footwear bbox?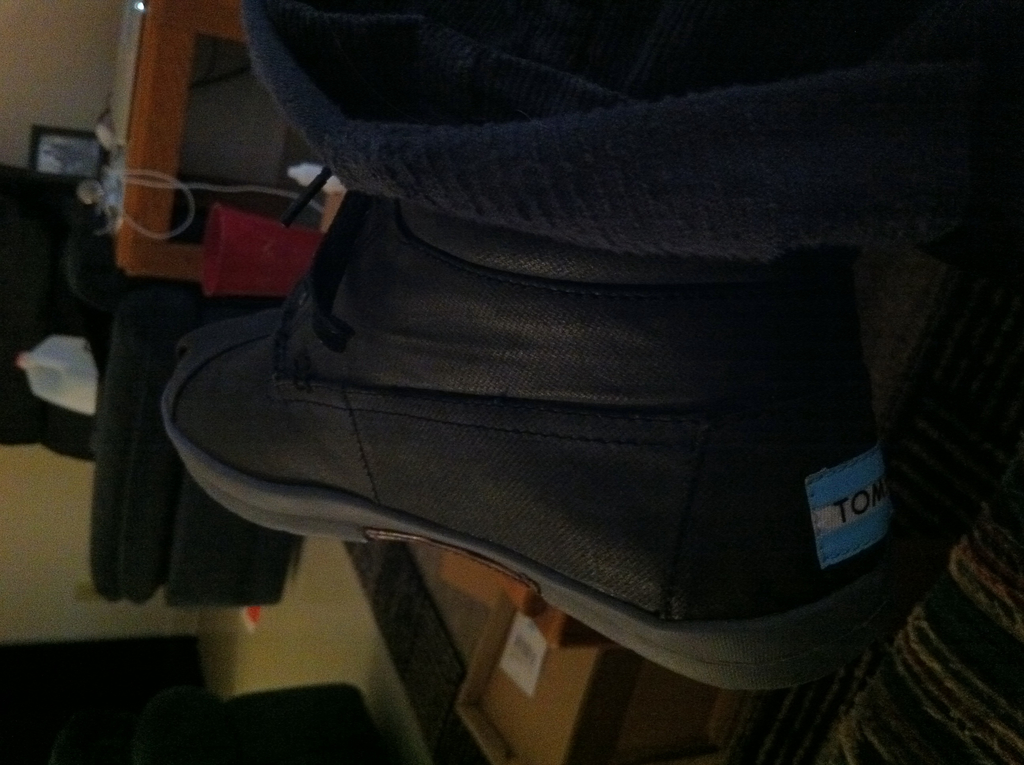
157,160,954,696
